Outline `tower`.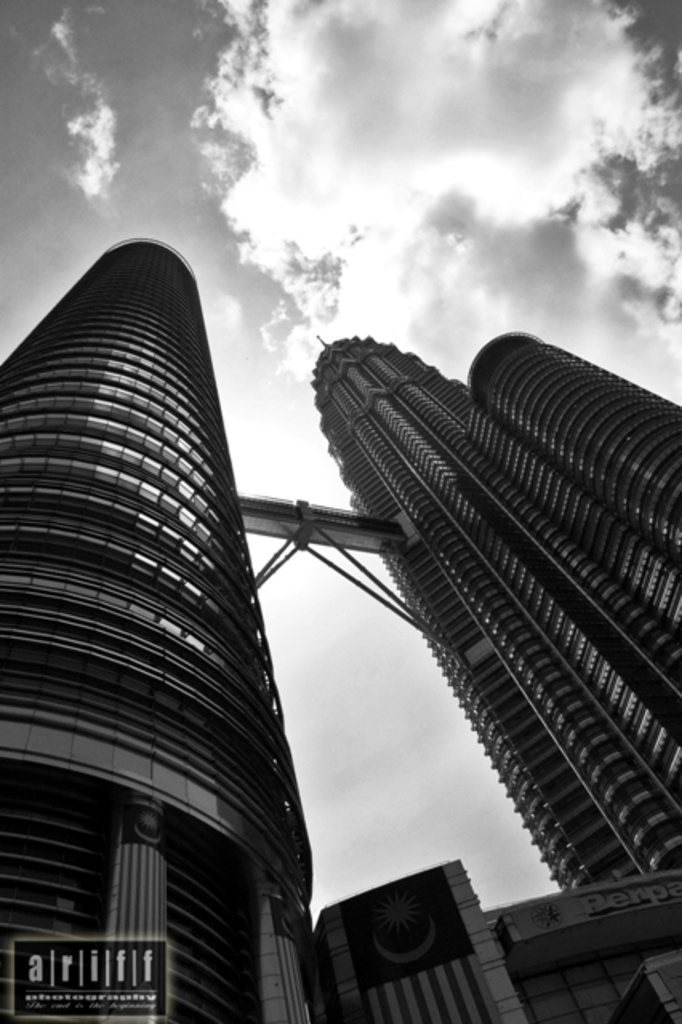
Outline: locate(0, 230, 679, 1022).
